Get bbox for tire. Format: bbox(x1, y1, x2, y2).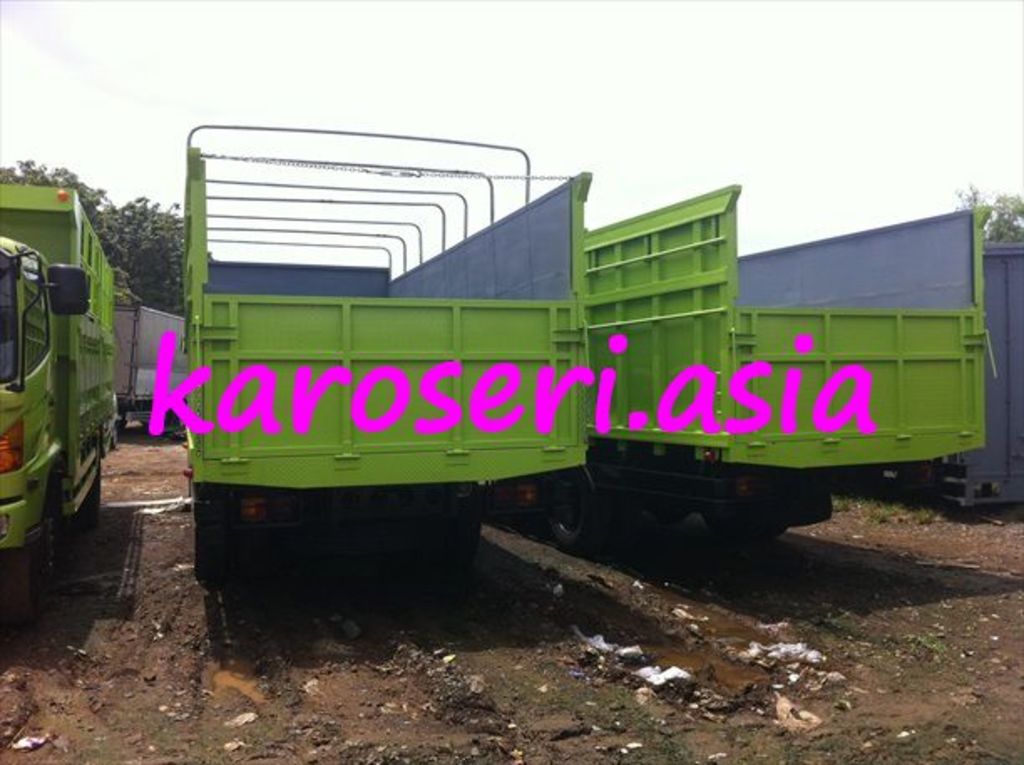
bbox(703, 511, 781, 537).
